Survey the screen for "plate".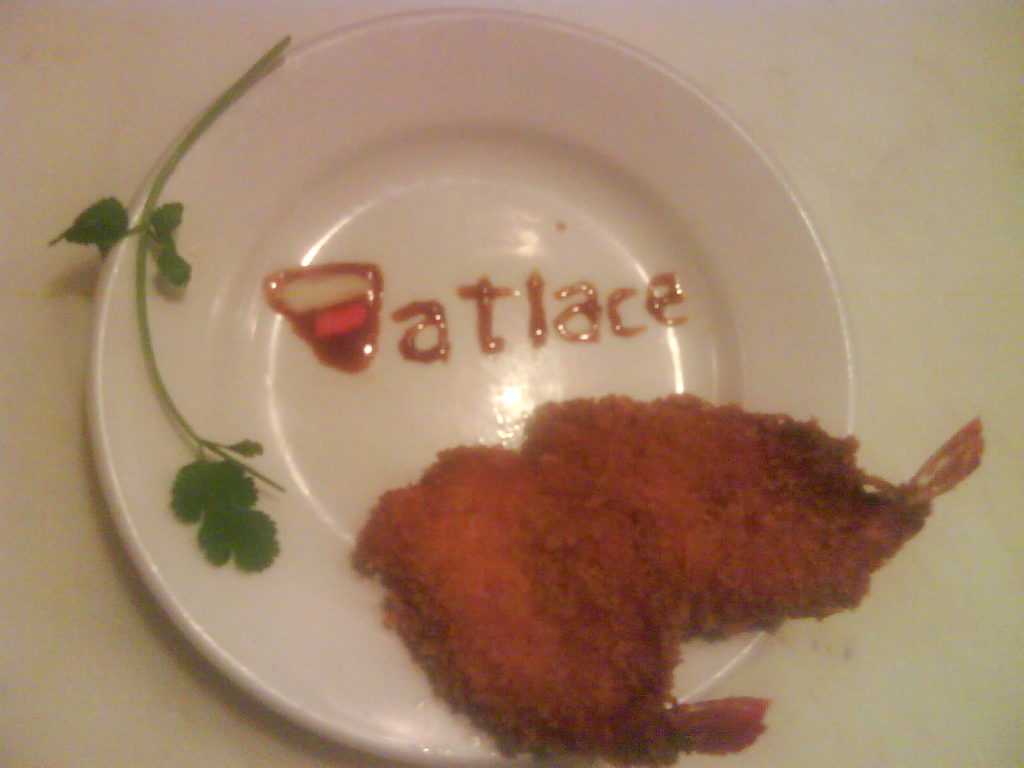
Survey found: l=80, t=1, r=868, b=767.
